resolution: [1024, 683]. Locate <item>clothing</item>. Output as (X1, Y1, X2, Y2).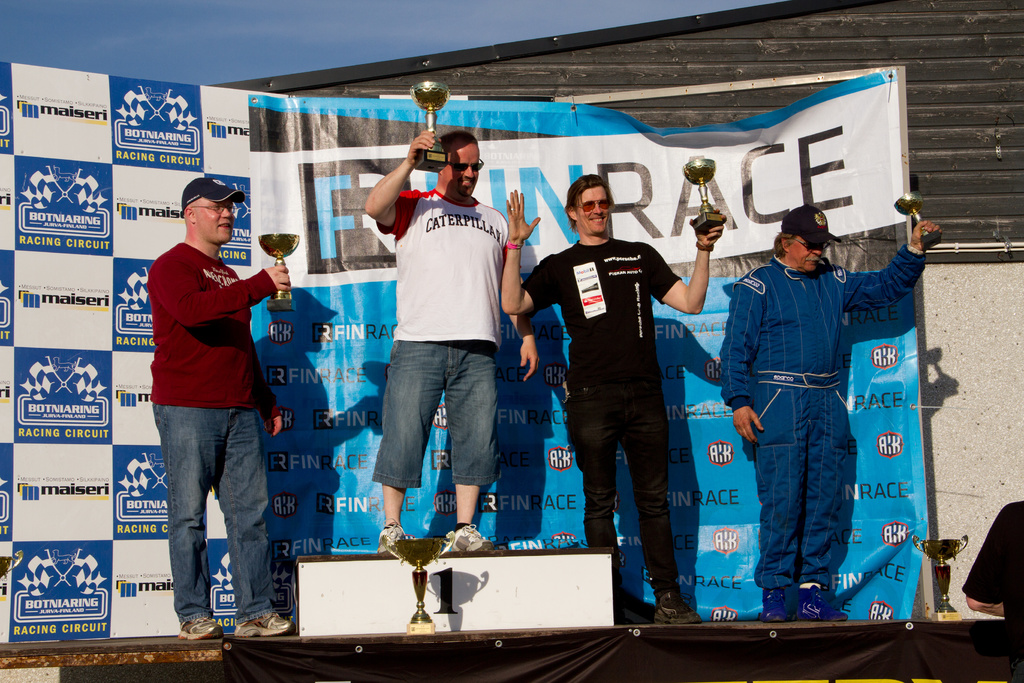
(726, 251, 923, 602).
